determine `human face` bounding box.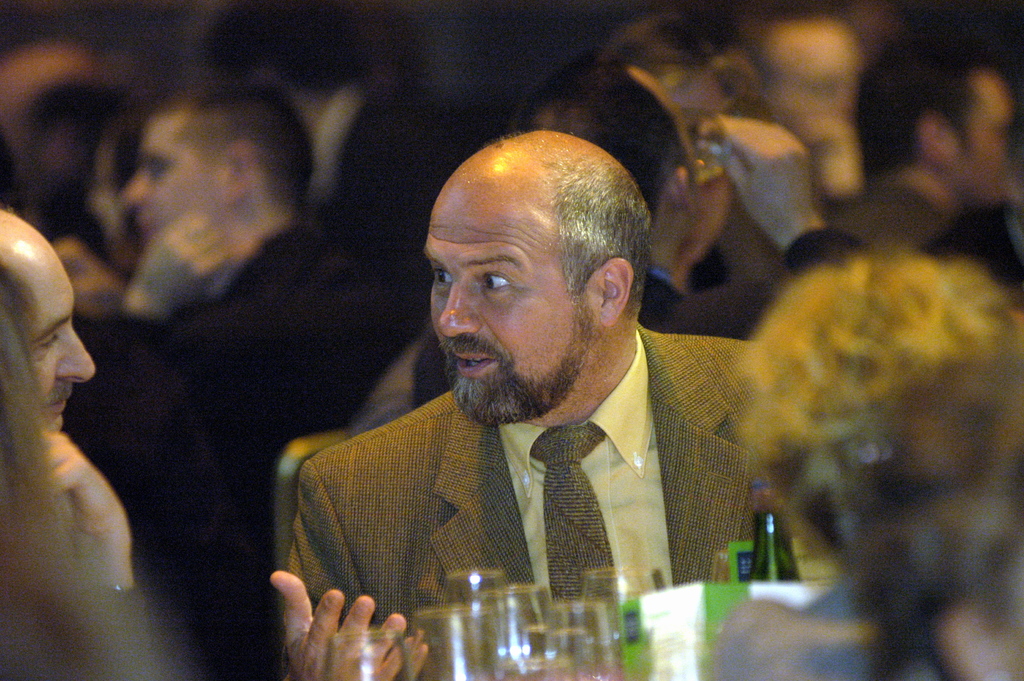
Determined: [x1=959, y1=69, x2=1022, y2=208].
